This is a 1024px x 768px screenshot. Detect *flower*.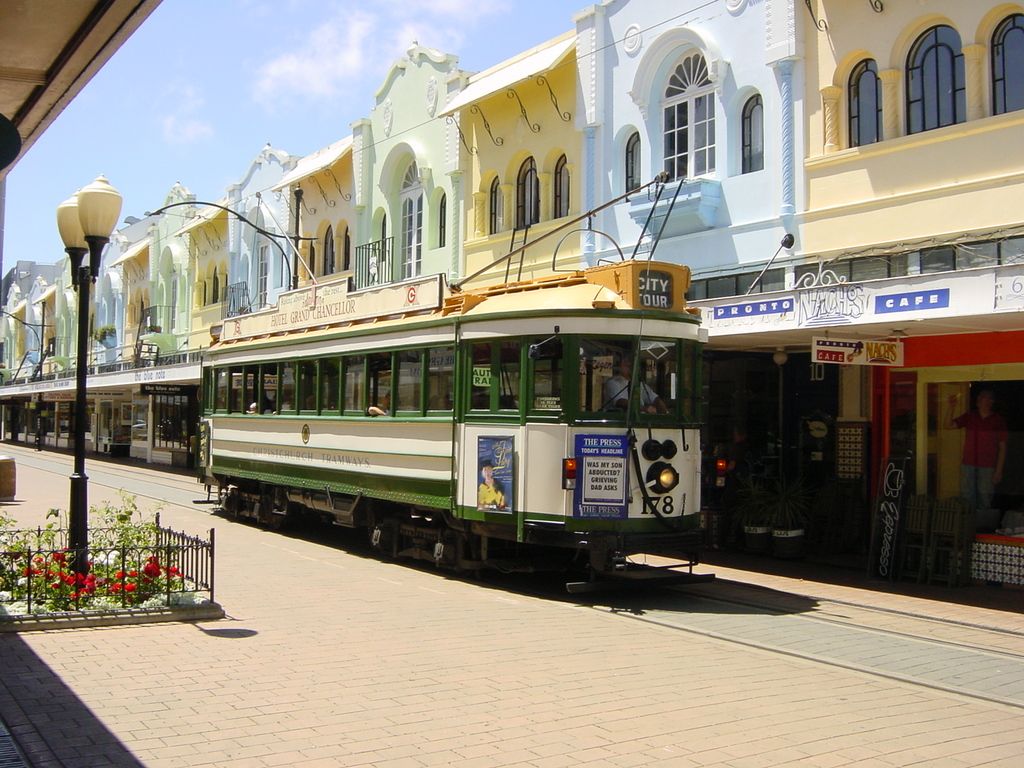
(left=106, top=582, right=124, bottom=593).
